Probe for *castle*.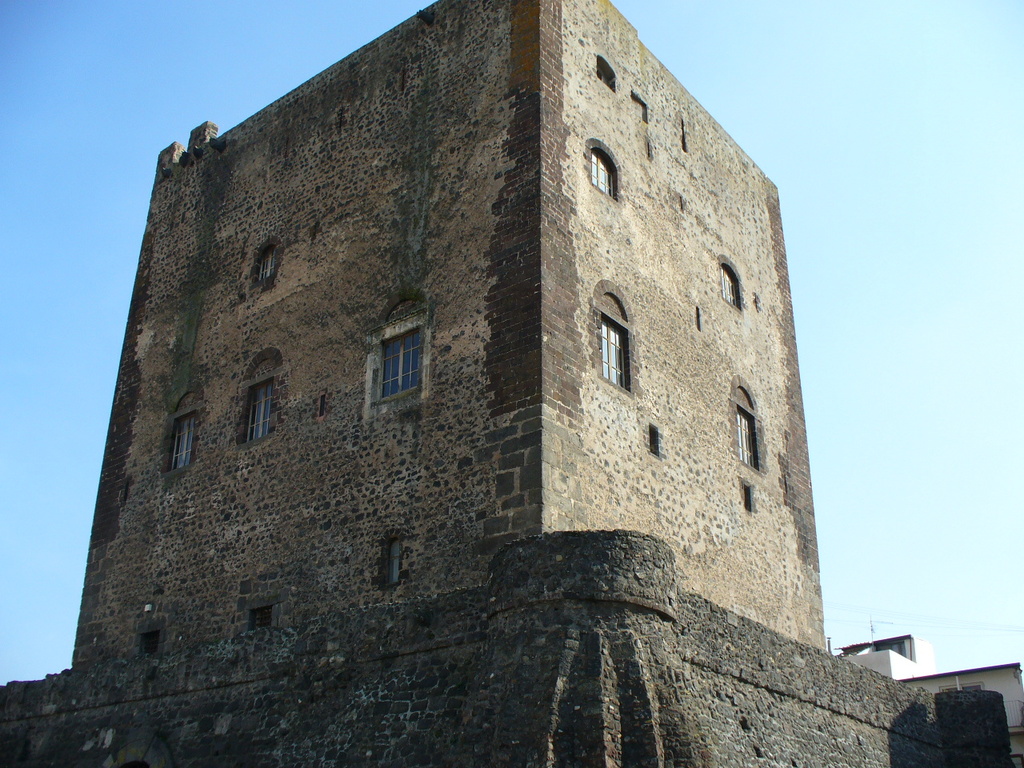
Probe result: left=0, top=0, right=935, bottom=767.
